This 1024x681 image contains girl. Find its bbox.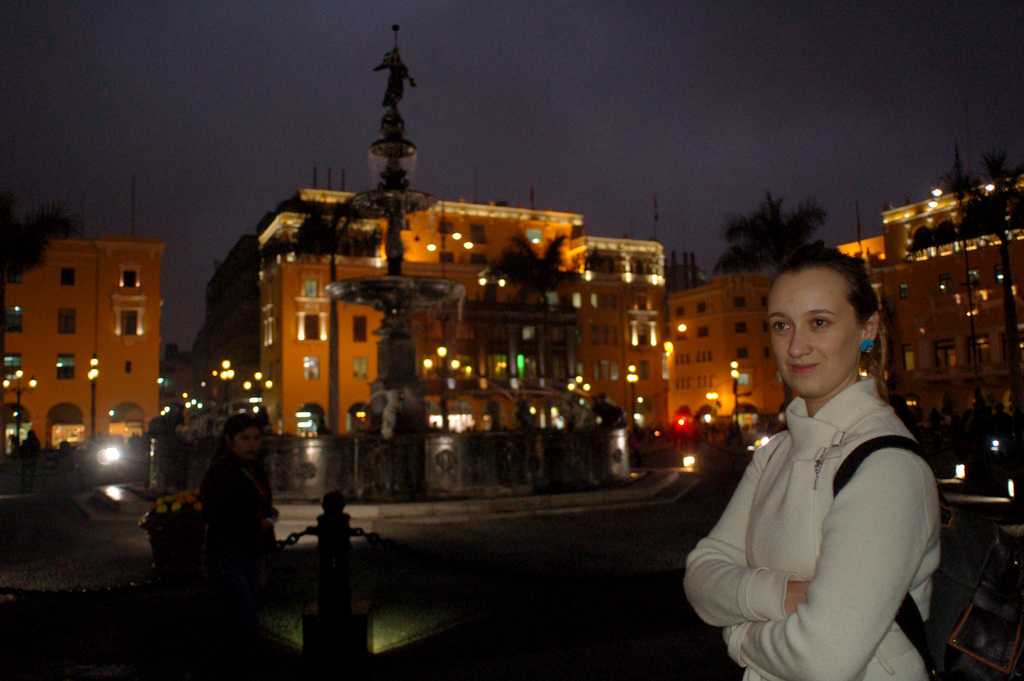
{"x1": 684, "y1": 237, "x2": 947, "y2": 680}.
